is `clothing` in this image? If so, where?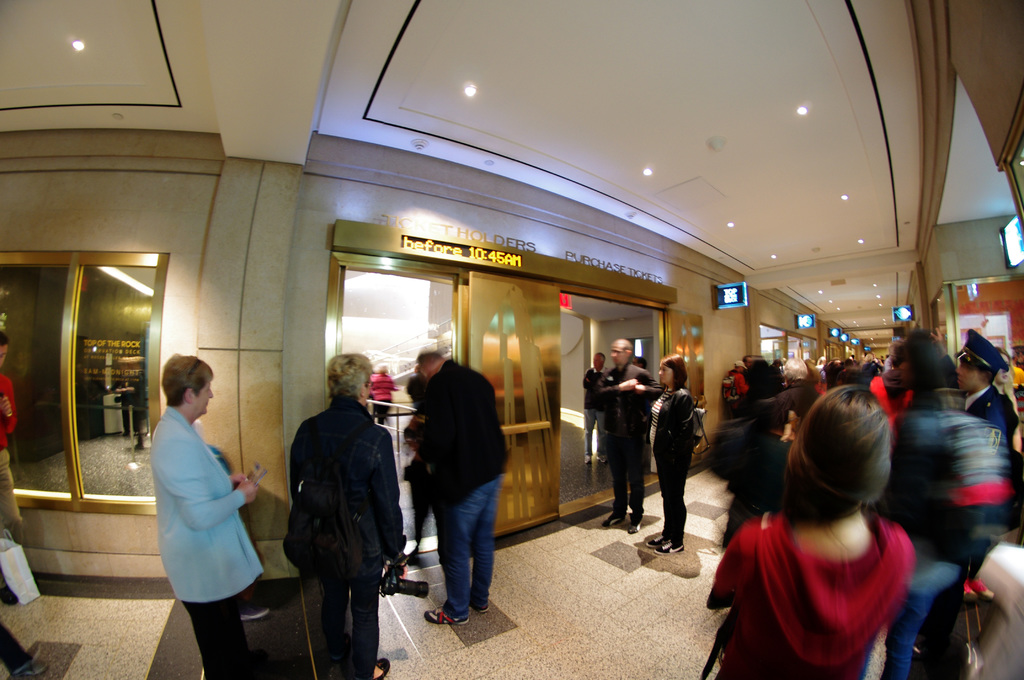
Yes, at 963 378 1023 521.
